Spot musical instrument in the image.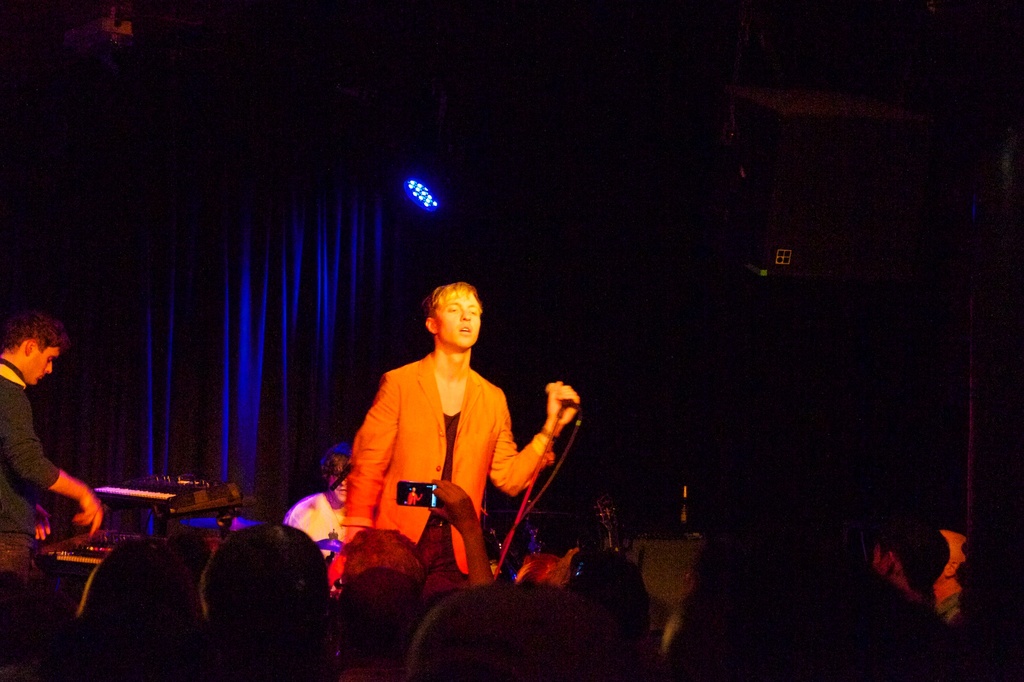
musical instrument found at <box>54,463,264,571</box>.
